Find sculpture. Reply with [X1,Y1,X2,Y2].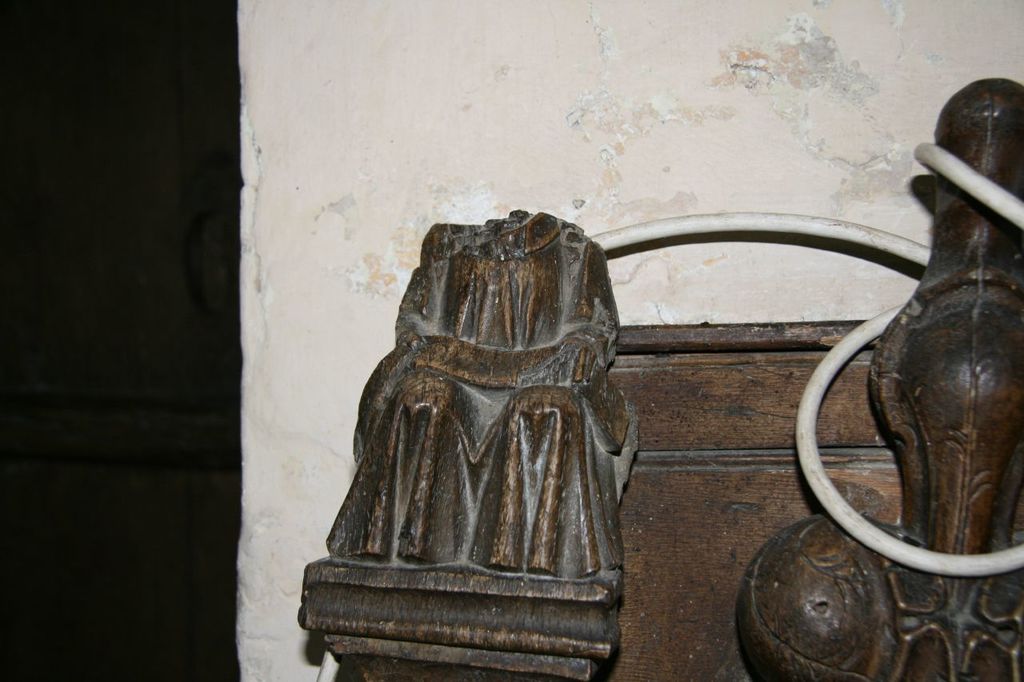
[293,204,638,681].
